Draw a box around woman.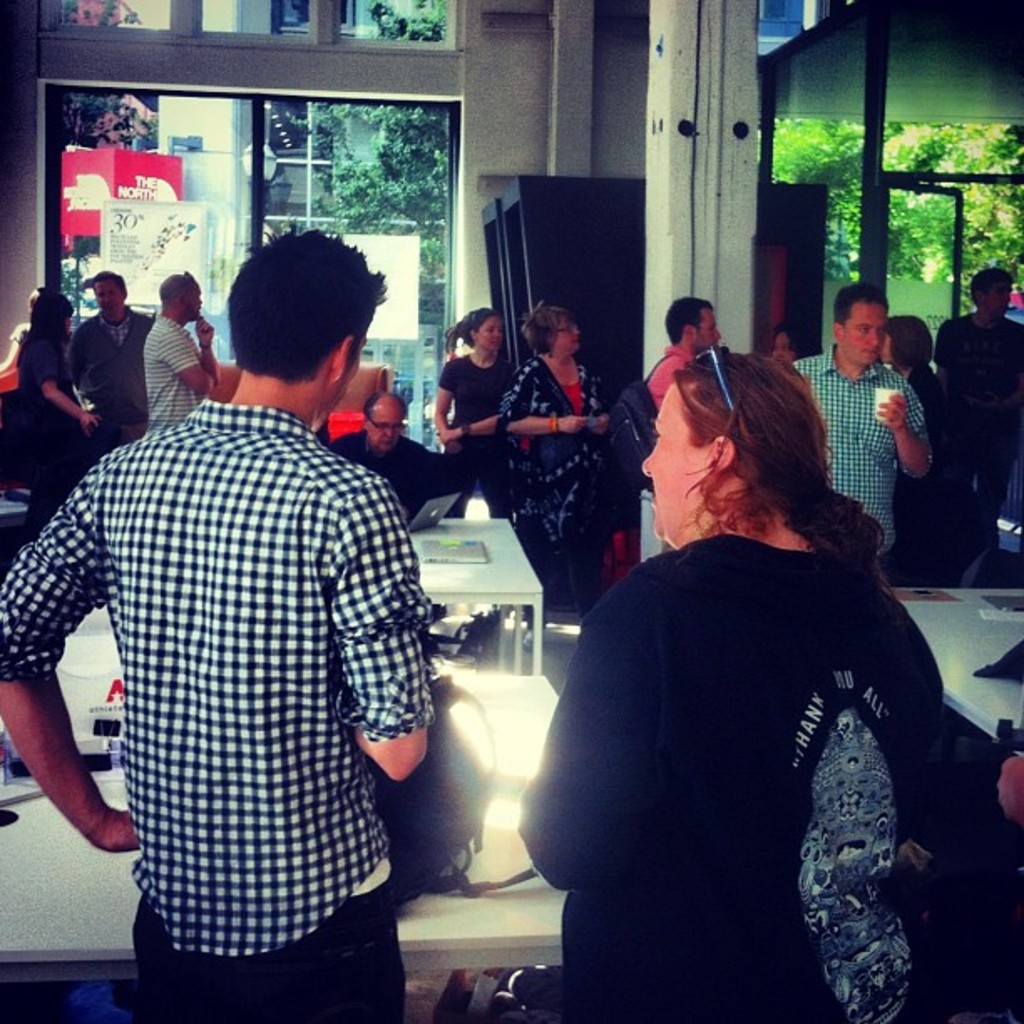
x1=873 y1=311 x2=965 y2=596.
